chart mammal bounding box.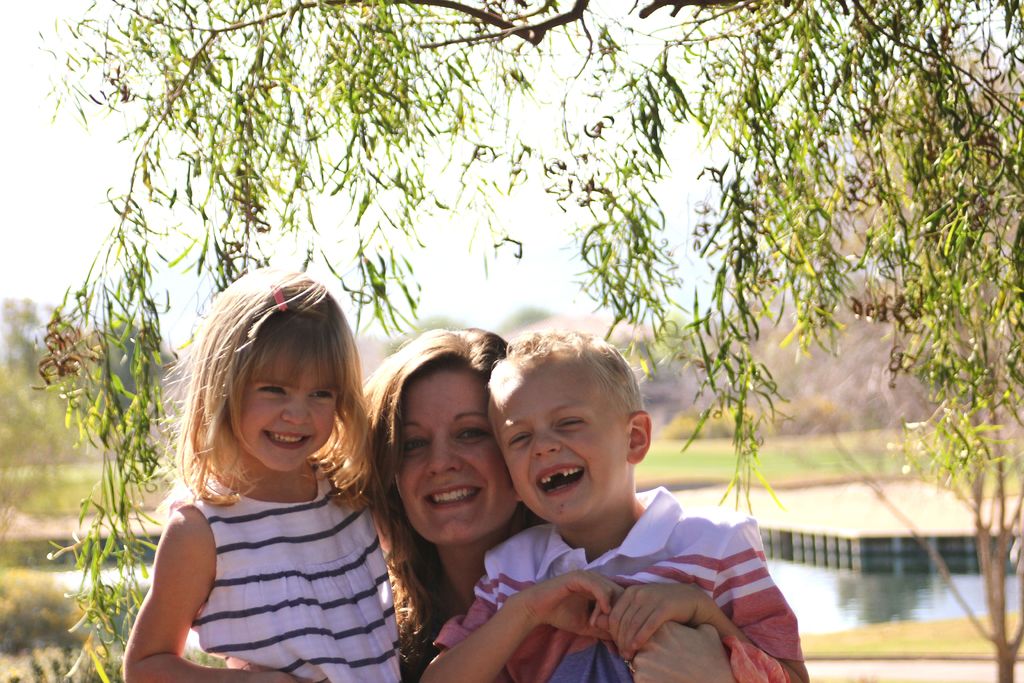
Charted: left=424, top=320, right=812, bottom=682.
